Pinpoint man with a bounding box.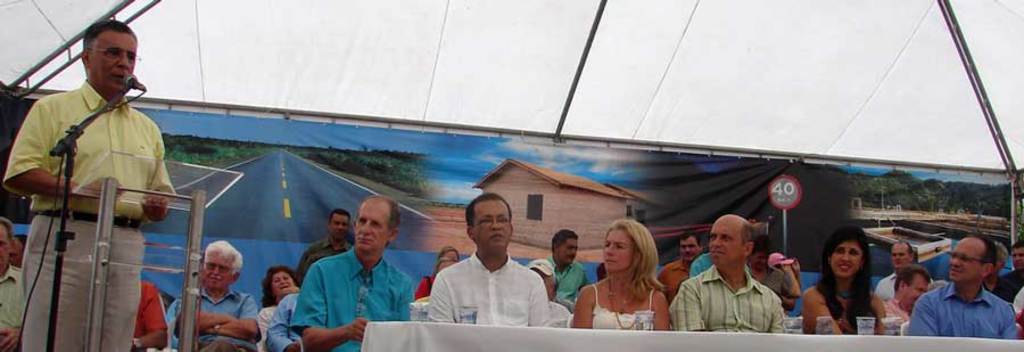
bbox=[1, 21, 177, 351].
